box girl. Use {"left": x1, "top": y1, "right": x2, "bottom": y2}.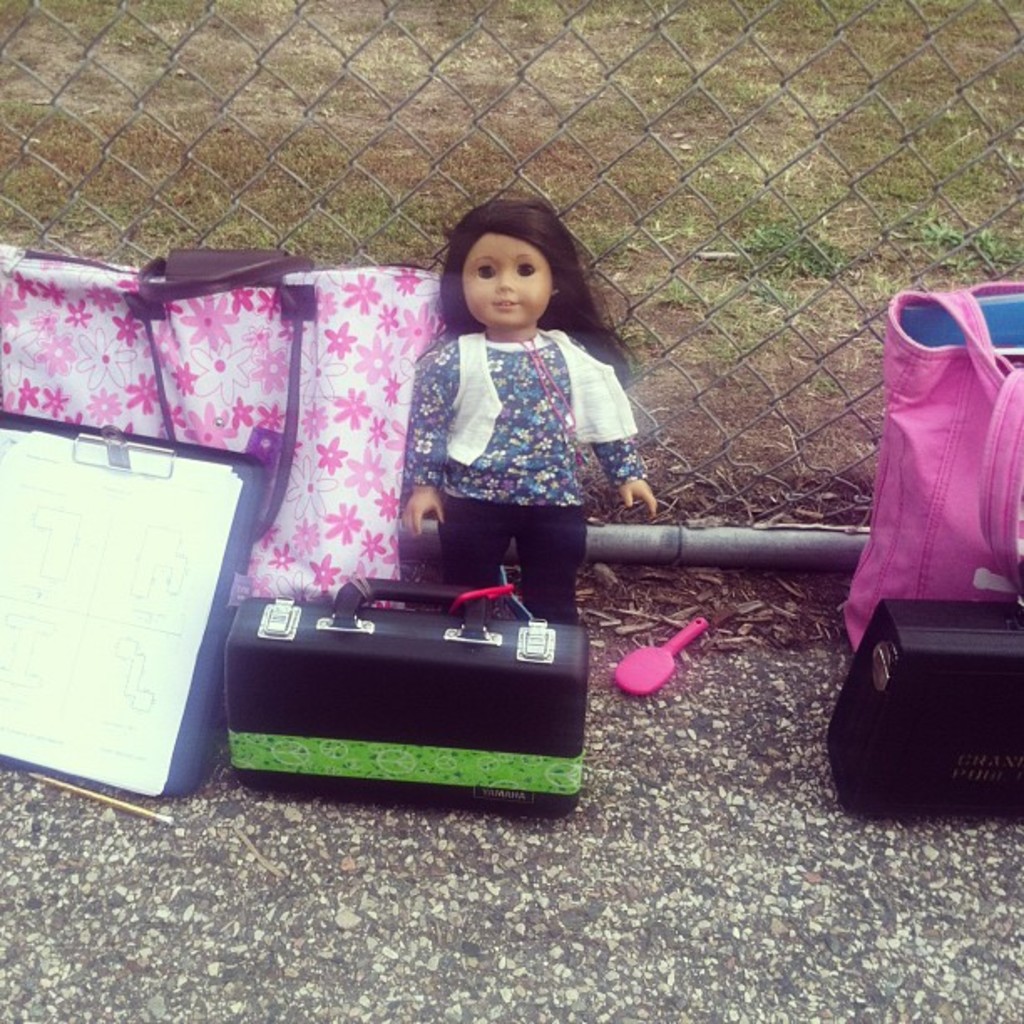
{"left": 400, "top": 196, "right": 659, "bottom": 624}.
